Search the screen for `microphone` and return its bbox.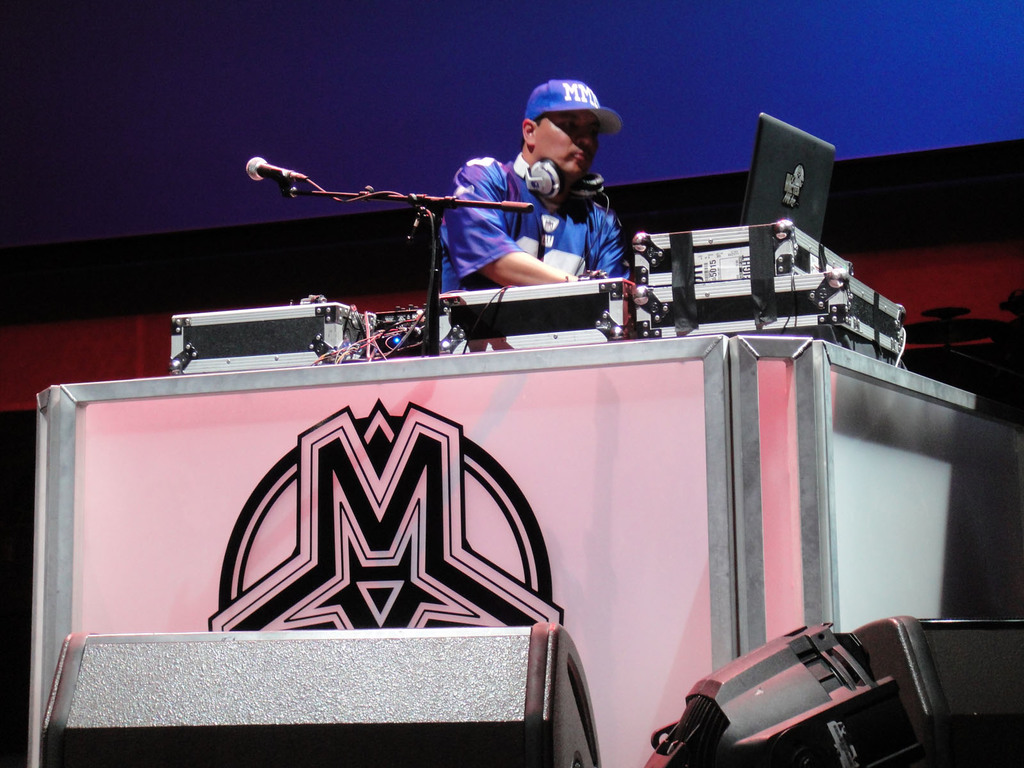
Found: (246, 156, 292, 180).
